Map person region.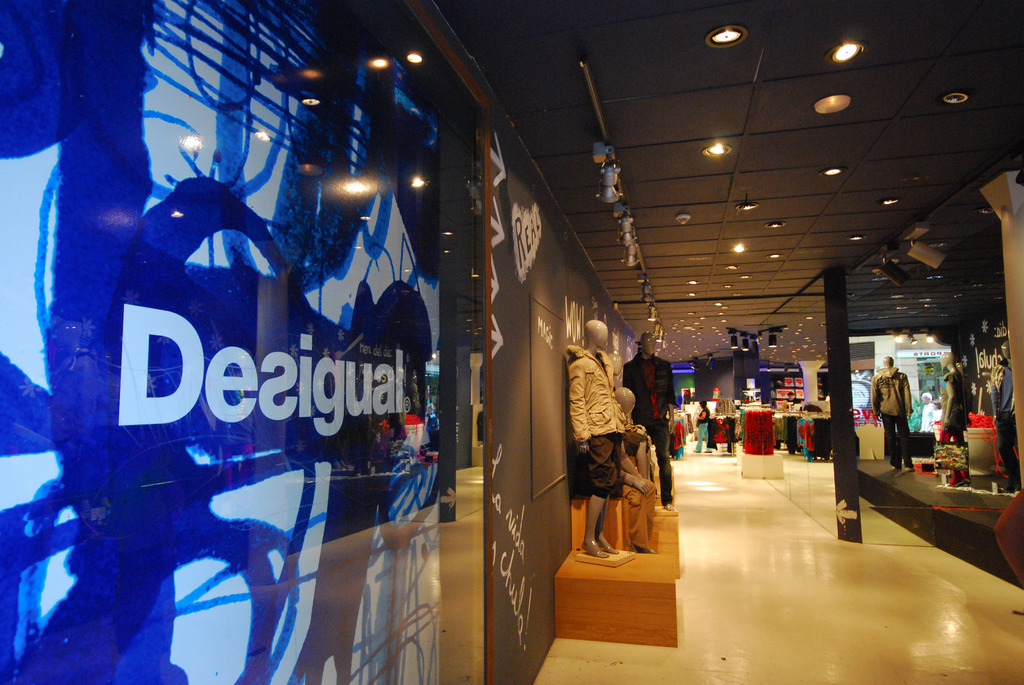
Mapped to bbox=[623, 335, 675, 510].
